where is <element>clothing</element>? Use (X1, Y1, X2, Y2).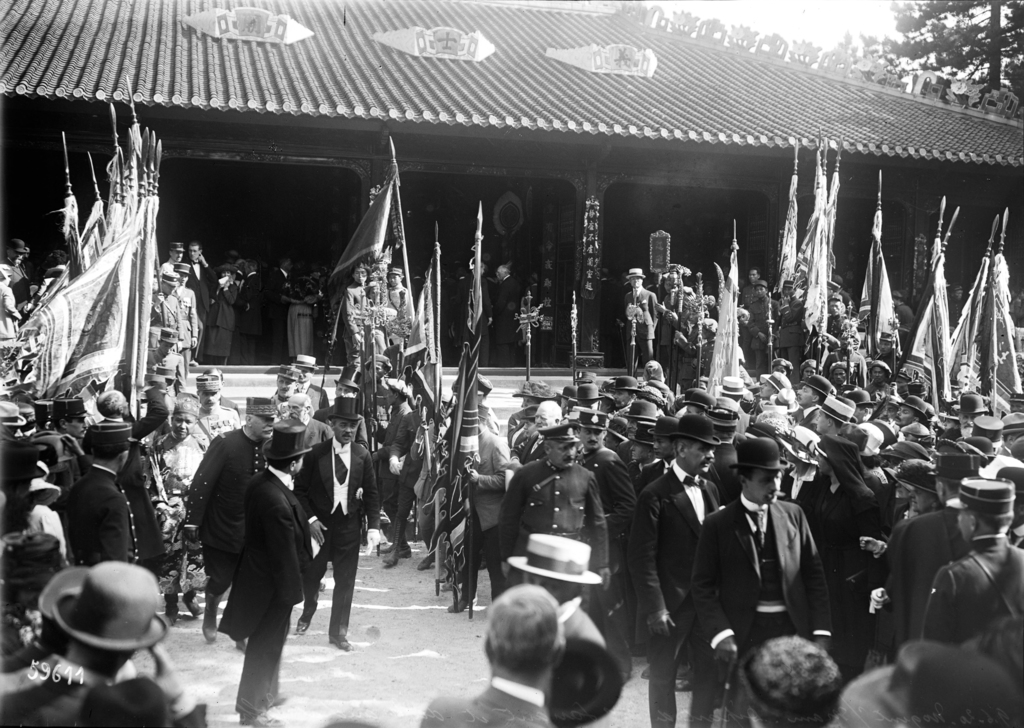
(127, 388, 179, 563).
